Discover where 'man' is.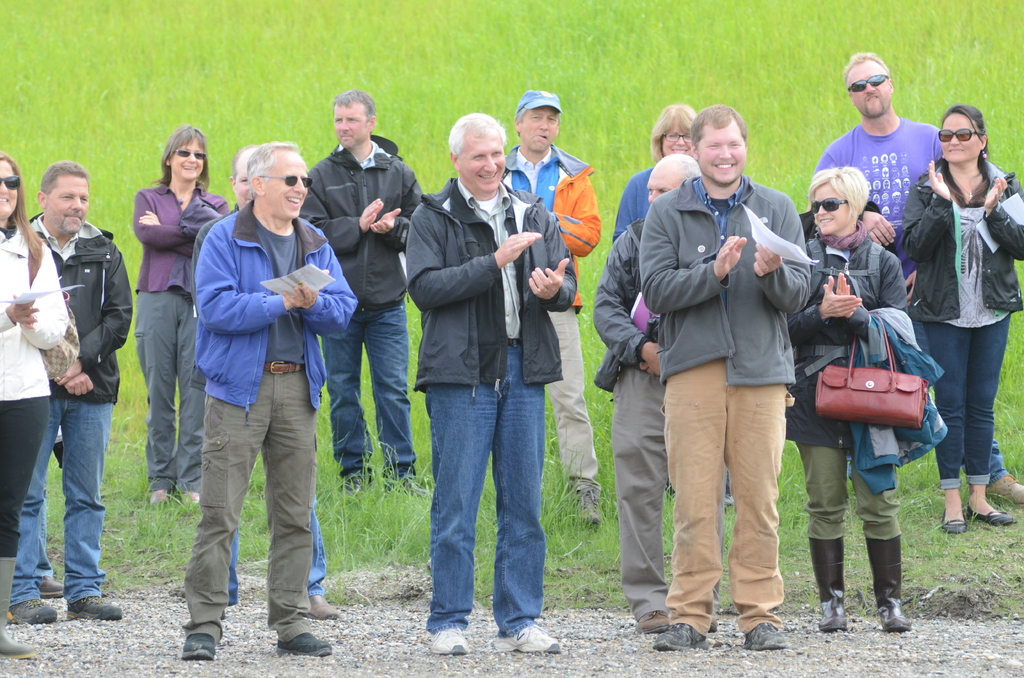
Discovered at 168:136:339:640.
